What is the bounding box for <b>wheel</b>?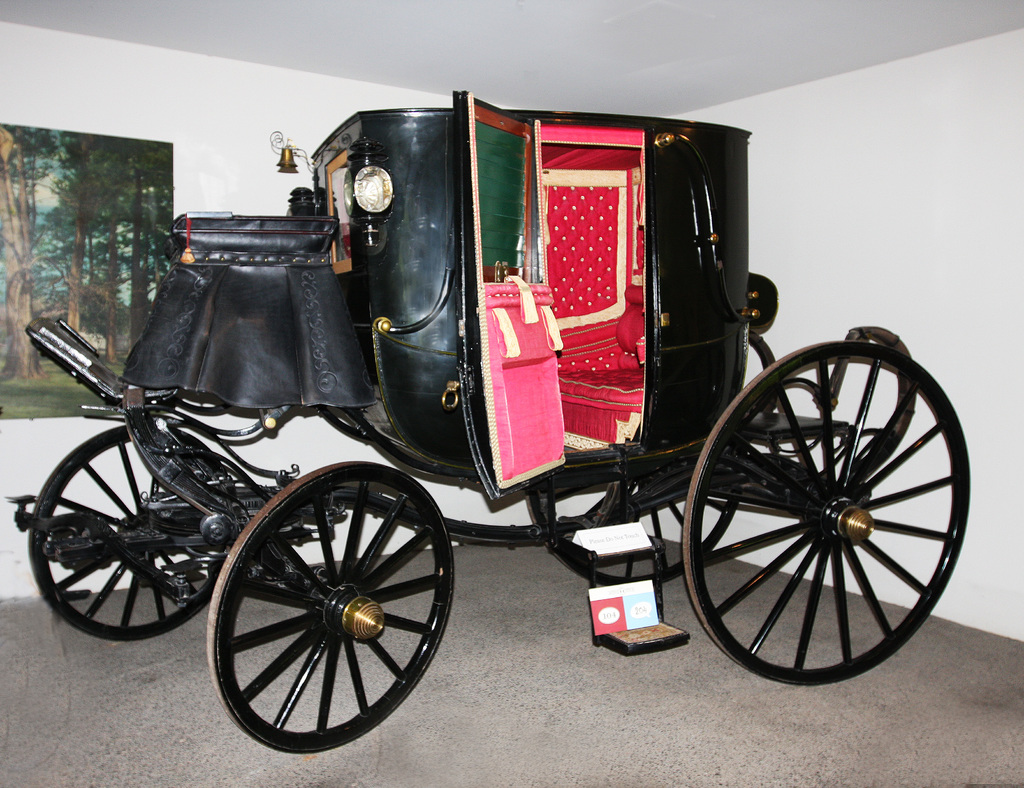
{"left": 28, "top": 427, "right": 236, "bottom": 643}.
